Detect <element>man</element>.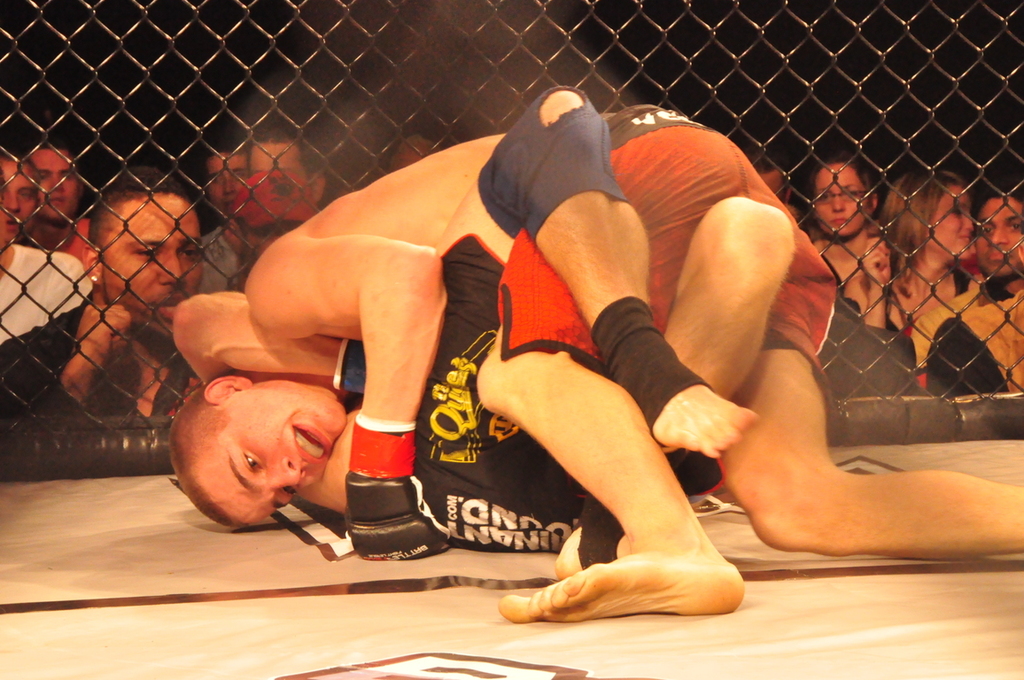
Detected at {"x1": 190, "y1": 129, "x2": 337, "y2": 302}.
